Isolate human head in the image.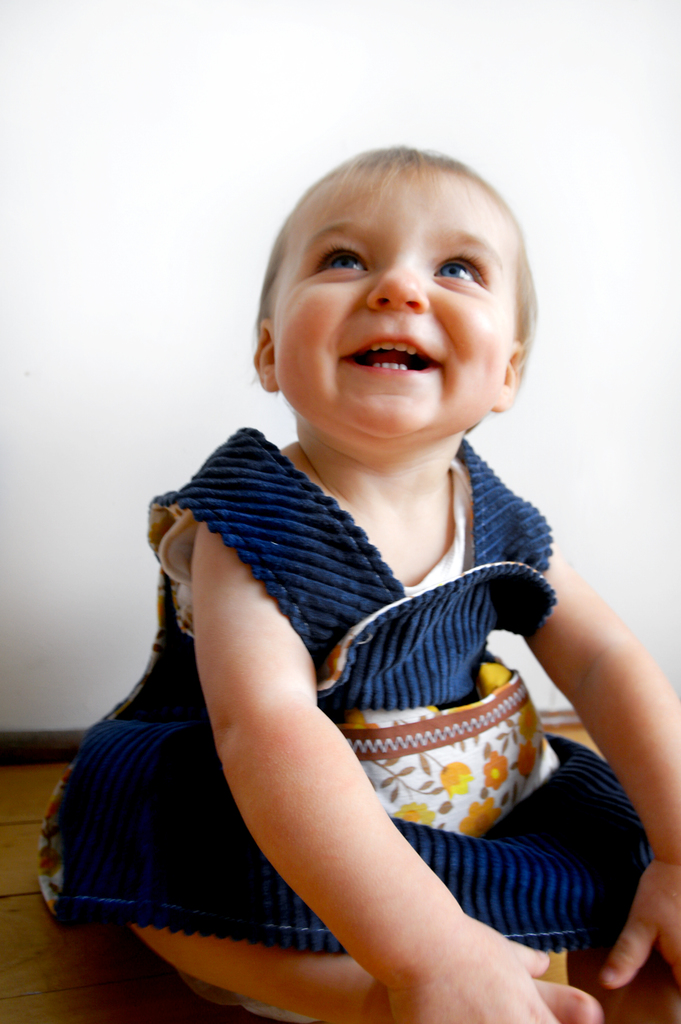
Isolated region: locate(237, 135, 545, 440).
